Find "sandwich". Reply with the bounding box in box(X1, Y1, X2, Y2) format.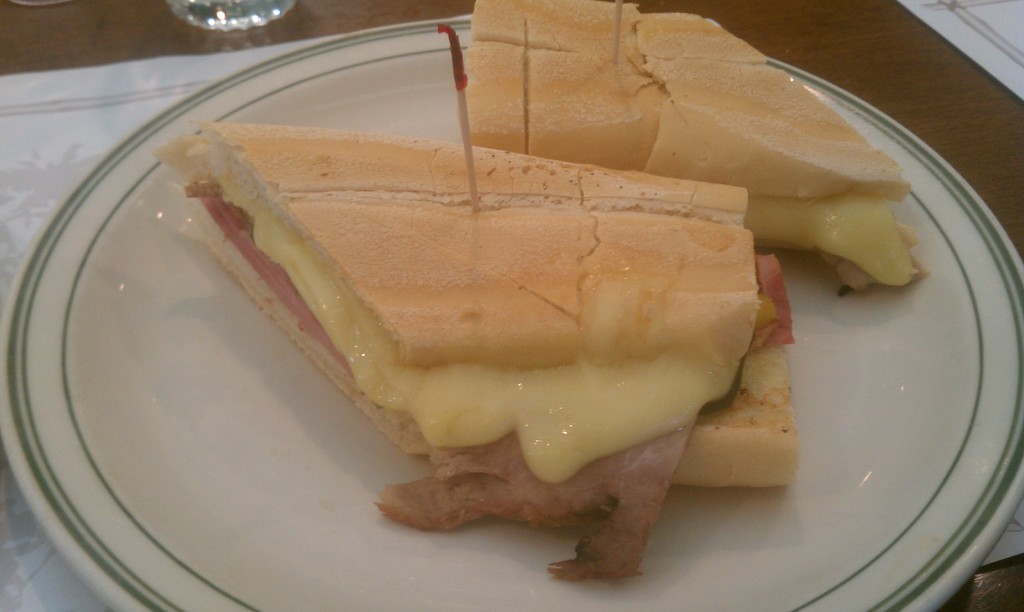
box(458, 0, 920, 297).
